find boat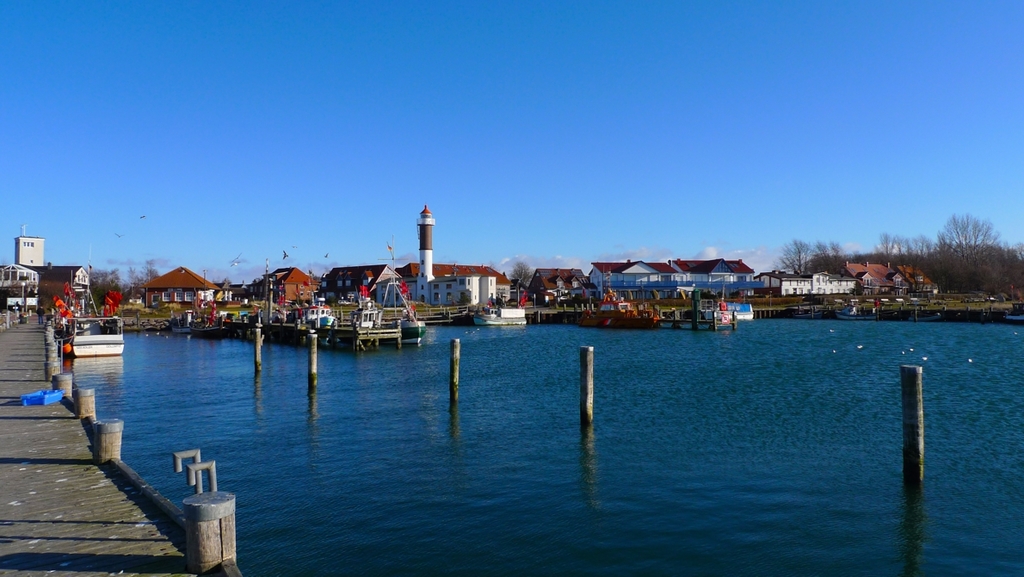
<region>318, 269, 429, 344</region>
